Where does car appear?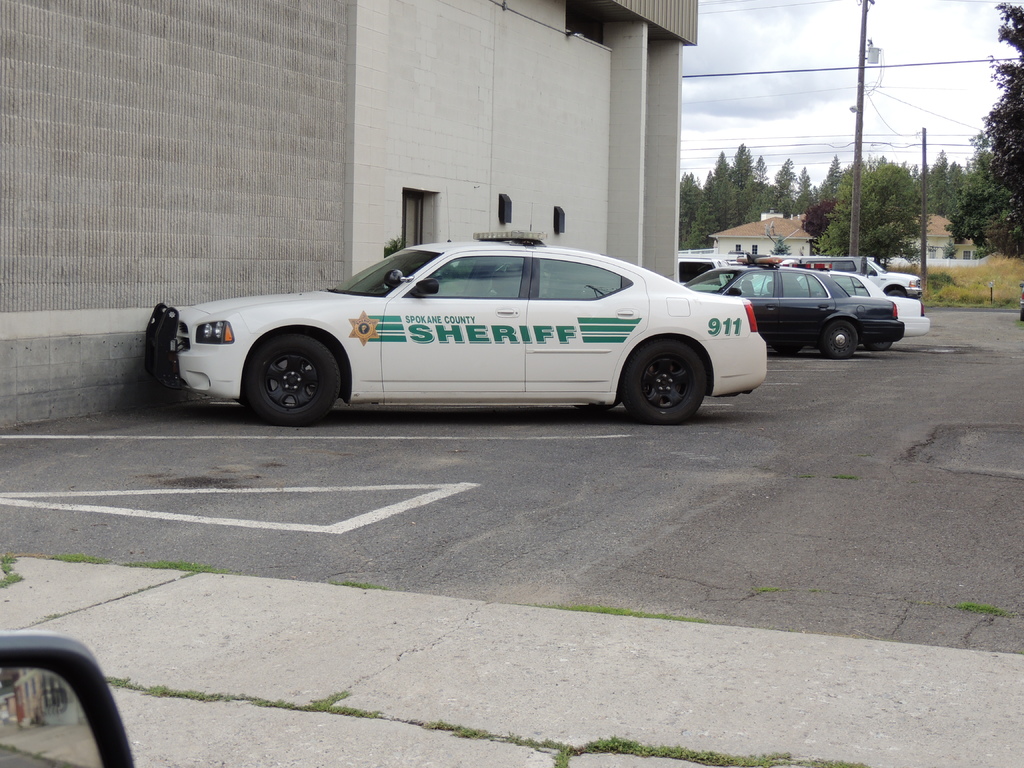
Appears at l=797, t=259, r=921, b=296.
